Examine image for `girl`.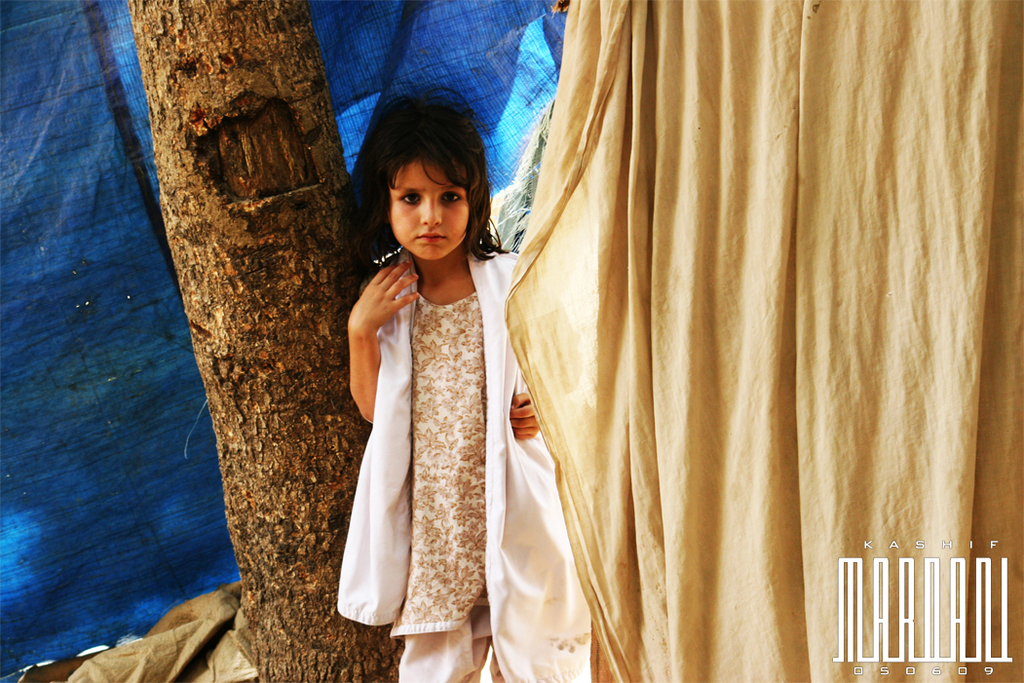
Examination result: box(349, 87, 584, 682).
